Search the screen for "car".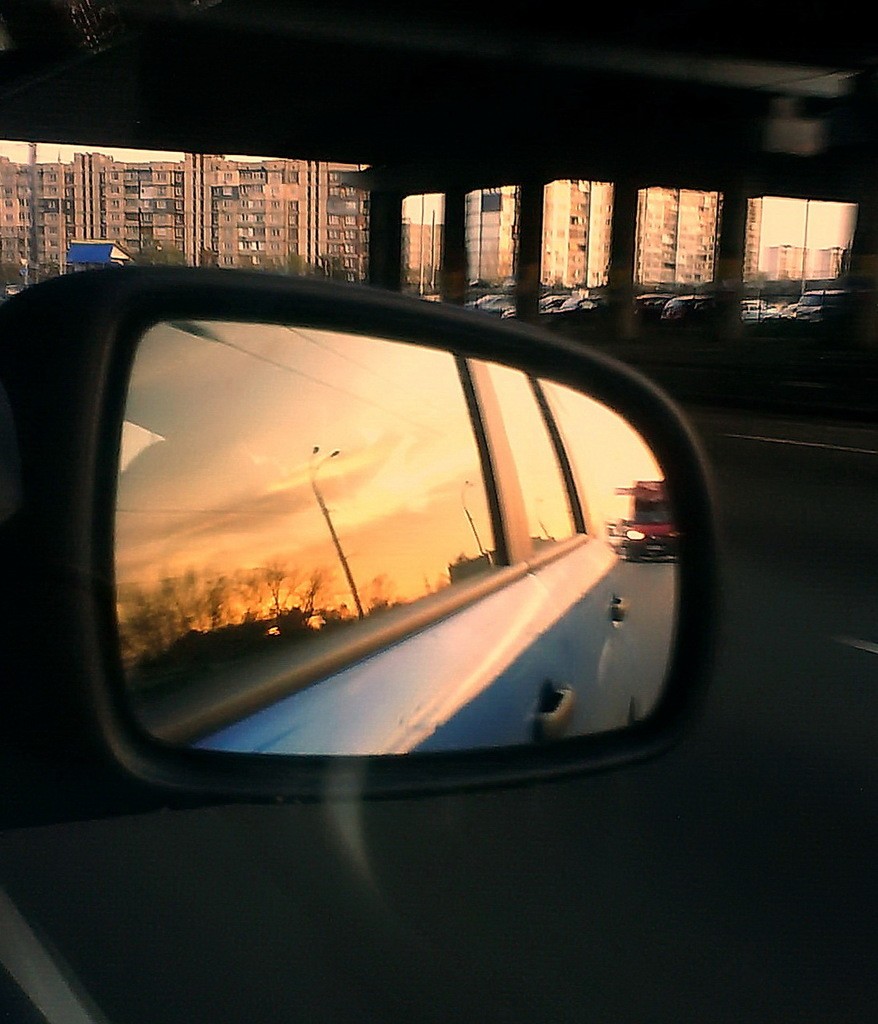
Found at region(0, 265, 724, 1023).
